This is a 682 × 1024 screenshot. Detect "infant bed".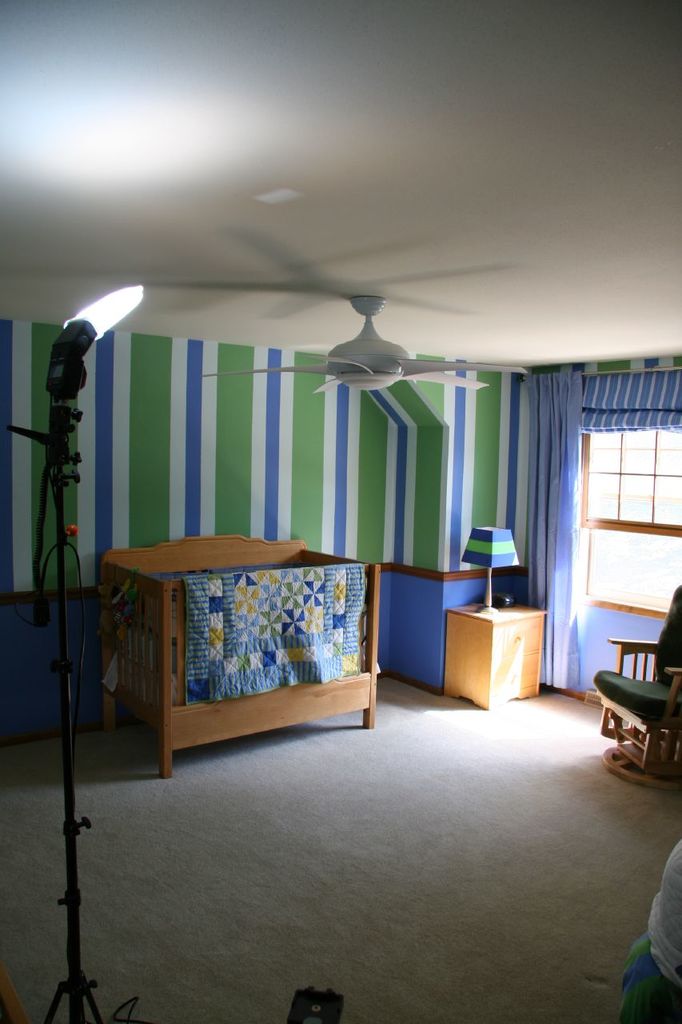
<box>97,534,379,781</box>.
